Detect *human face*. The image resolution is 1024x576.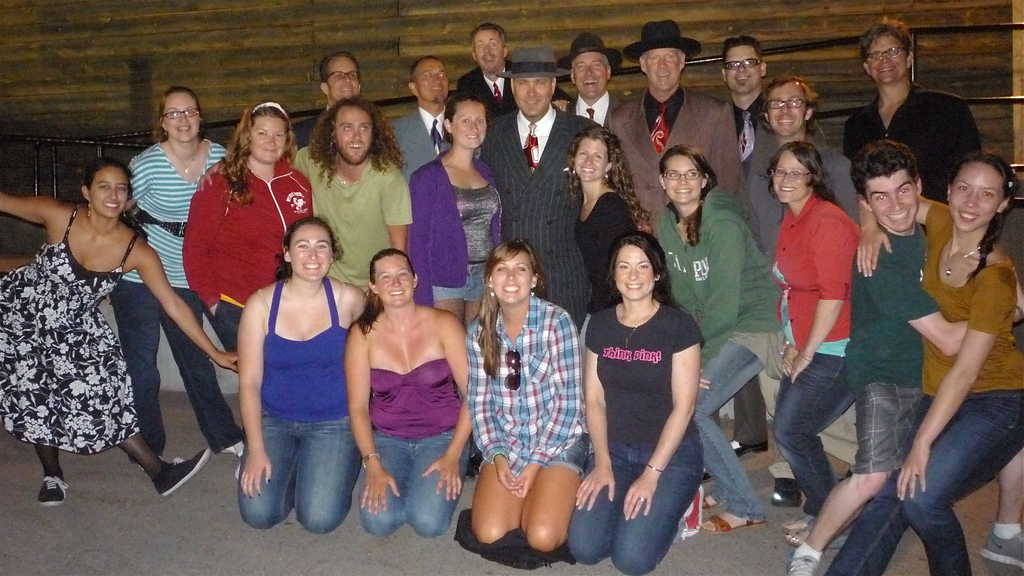
select_region(473, 30, 502, 72).
